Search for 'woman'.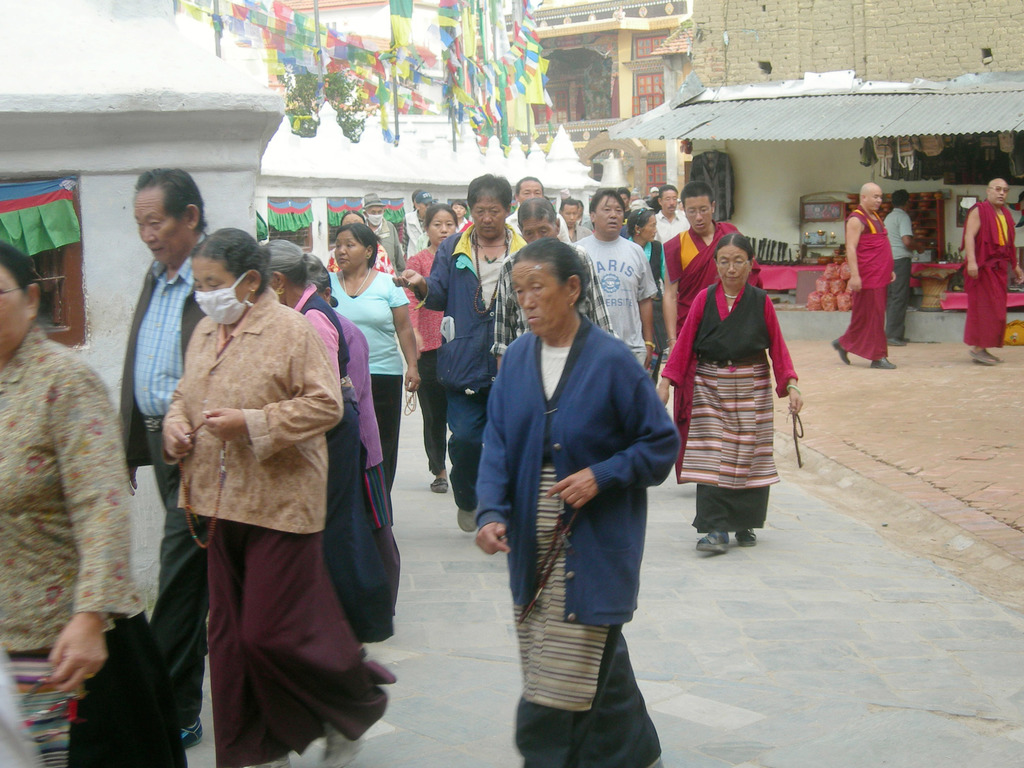
Found at (326,223,419,531).
